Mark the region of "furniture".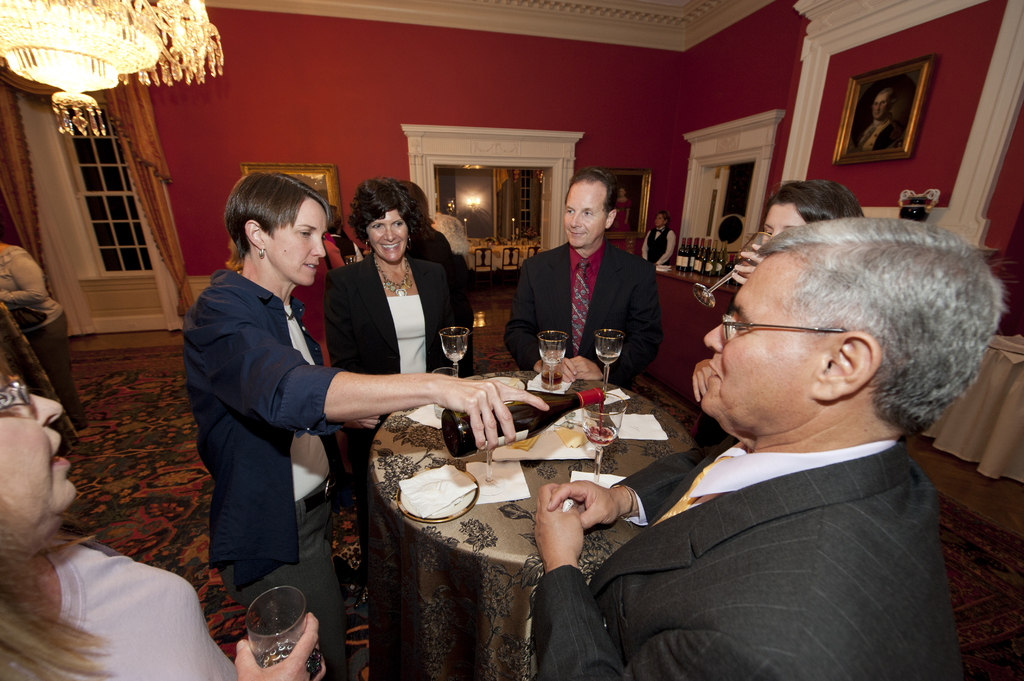
Region: detection(921, 331, 1023, 479).
